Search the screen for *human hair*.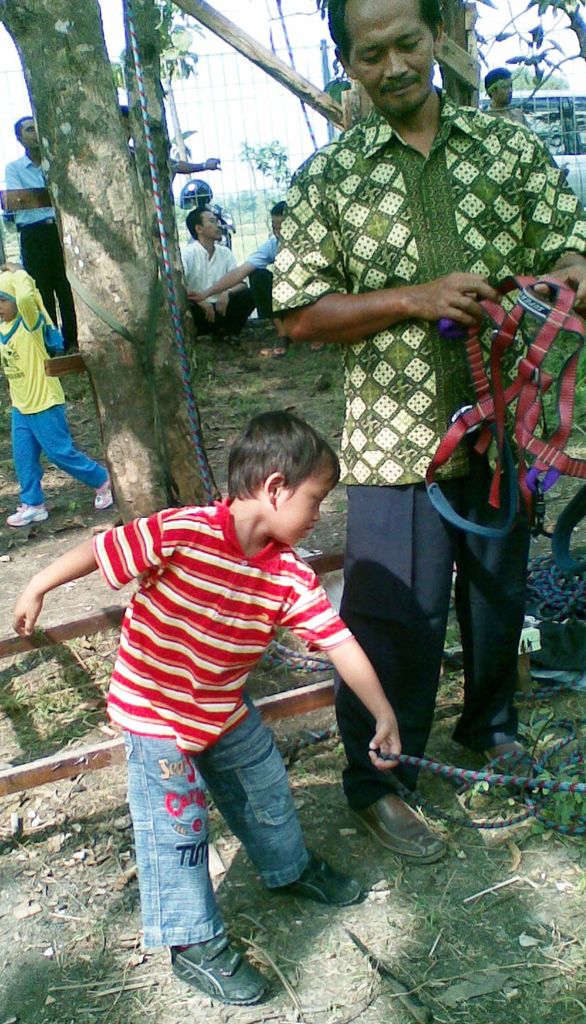
Found at bbox(11, 115, 26, 150).
